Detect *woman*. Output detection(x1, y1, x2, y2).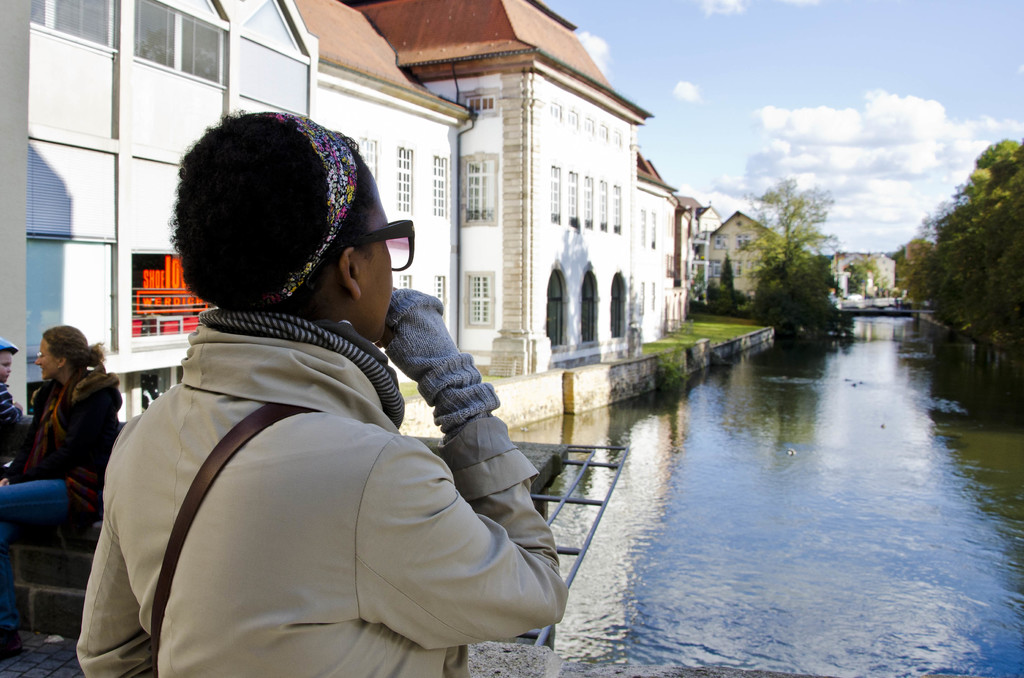
detection(10, 309, 120, 561).
